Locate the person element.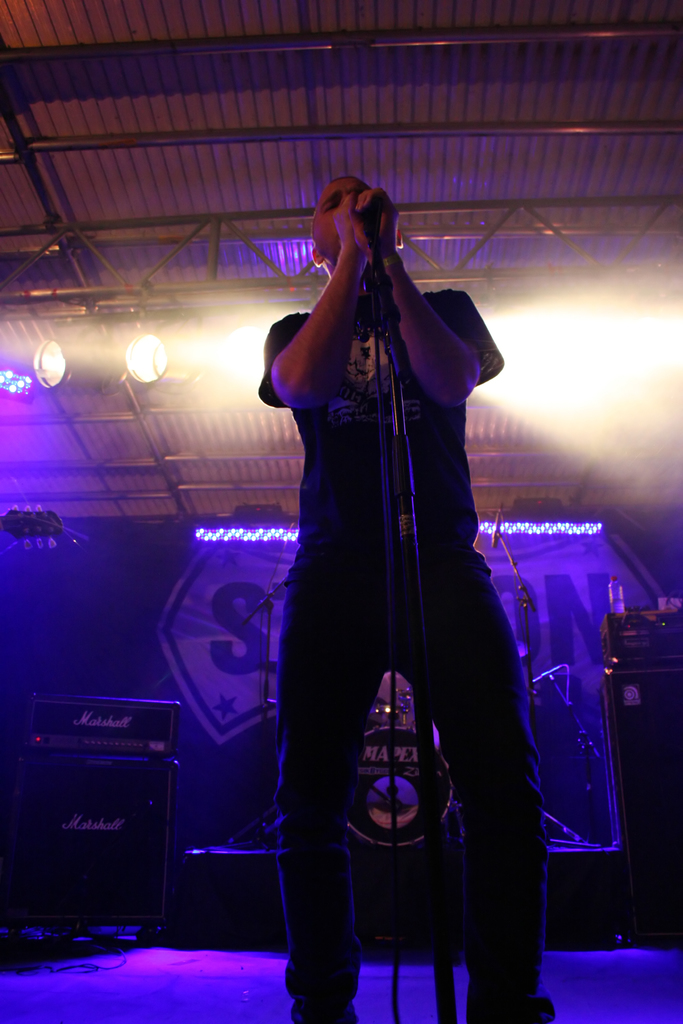
Element bbox: box=[259, 178, 557, 1023].
